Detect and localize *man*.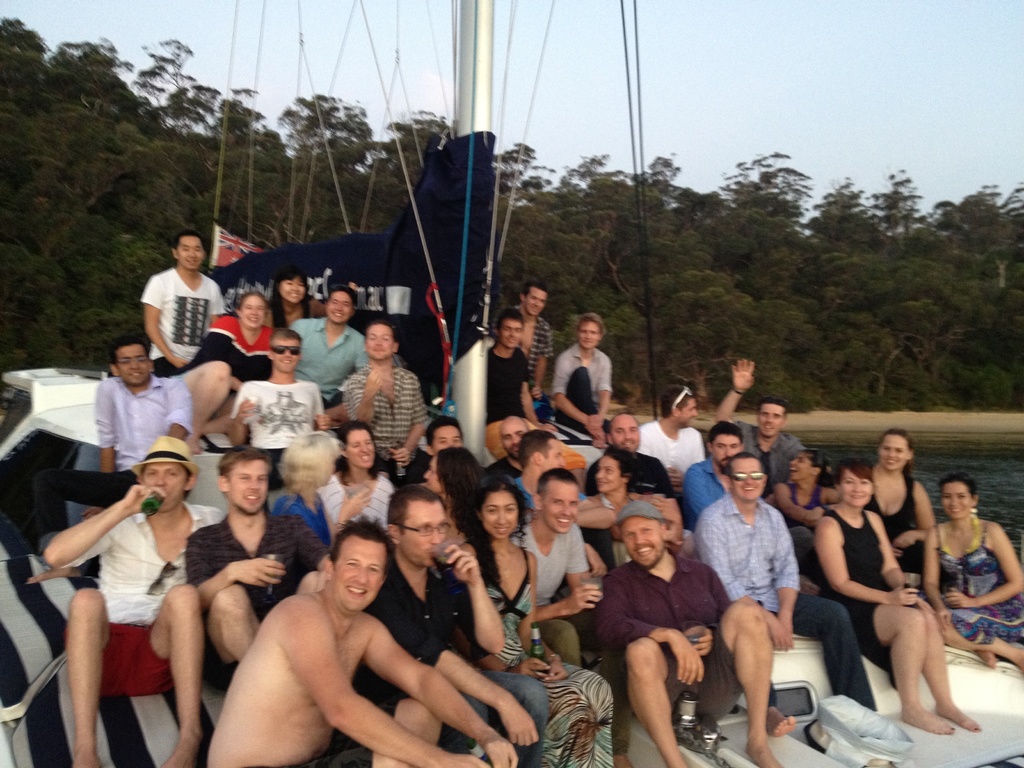
Localized at 540,310,608,454.
